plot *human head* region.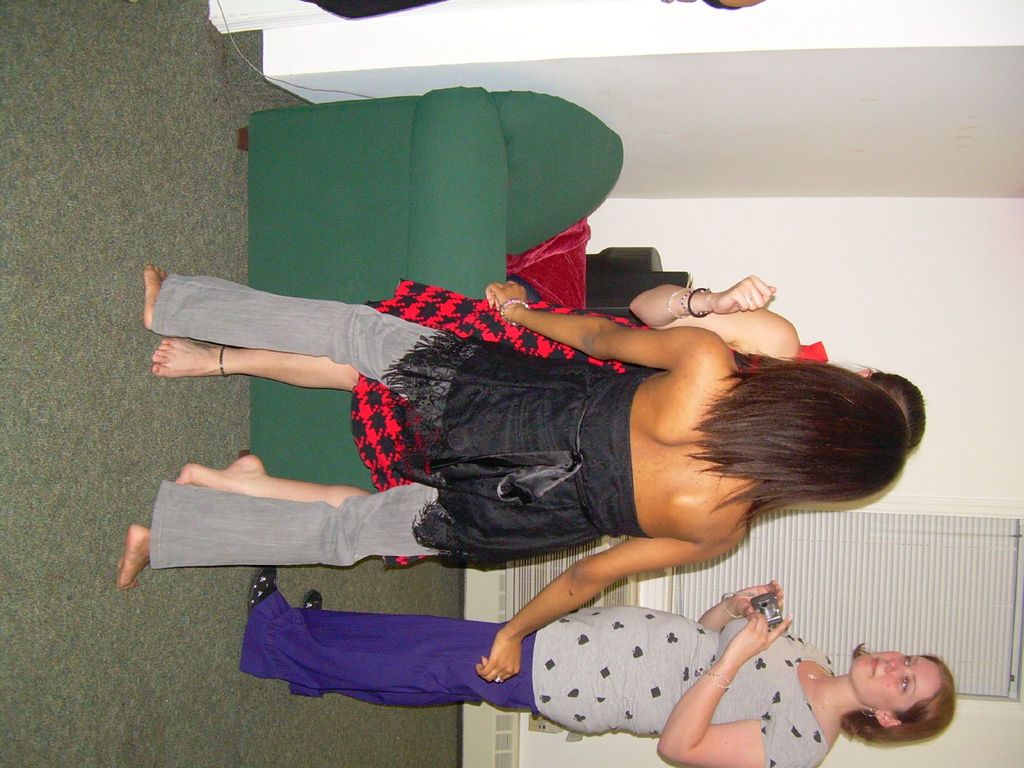
Plotted at detection(853, 648, 956, 736).
